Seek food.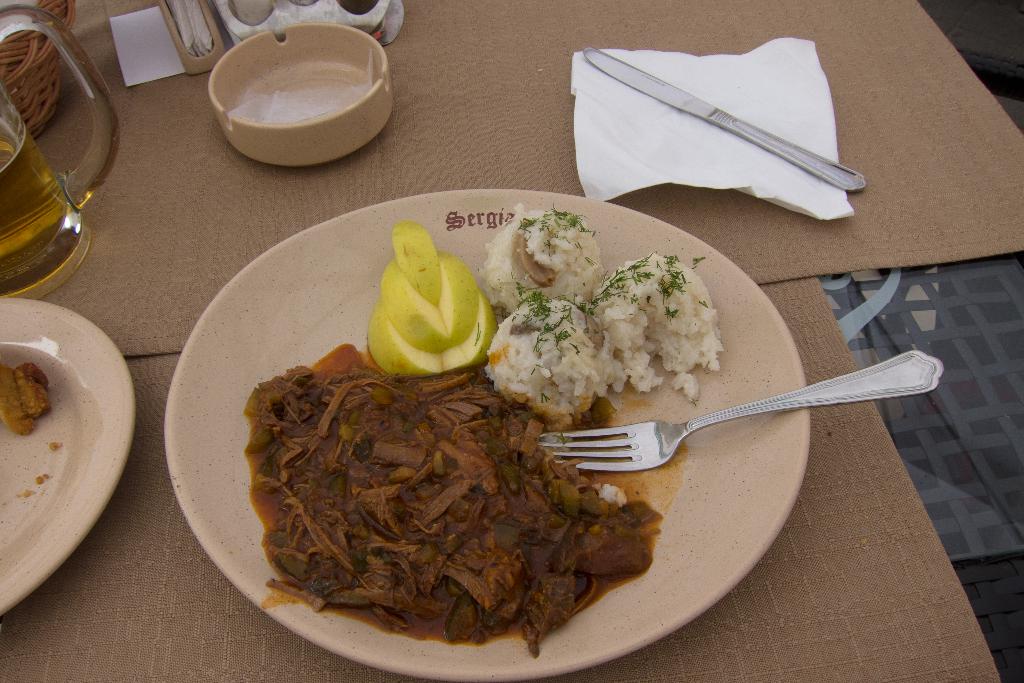
[x1=250, y1=356, x2=643, y2=643].
